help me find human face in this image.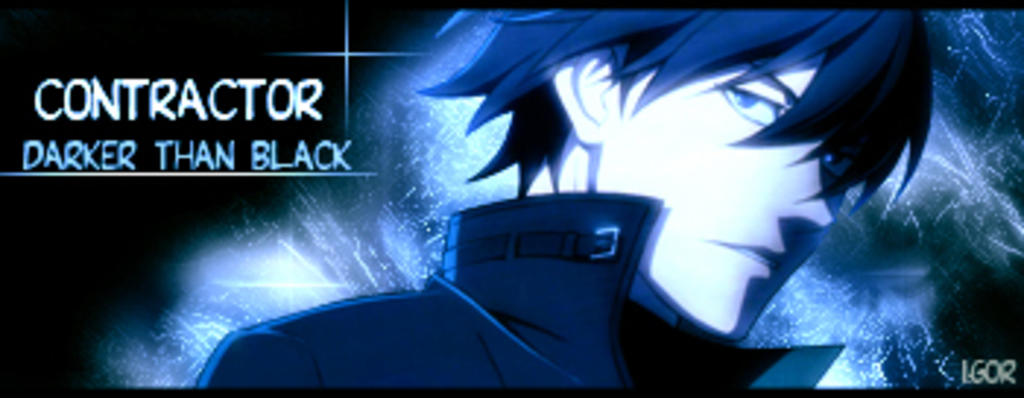
Found it: select_region(603, 47, 875, 342).
